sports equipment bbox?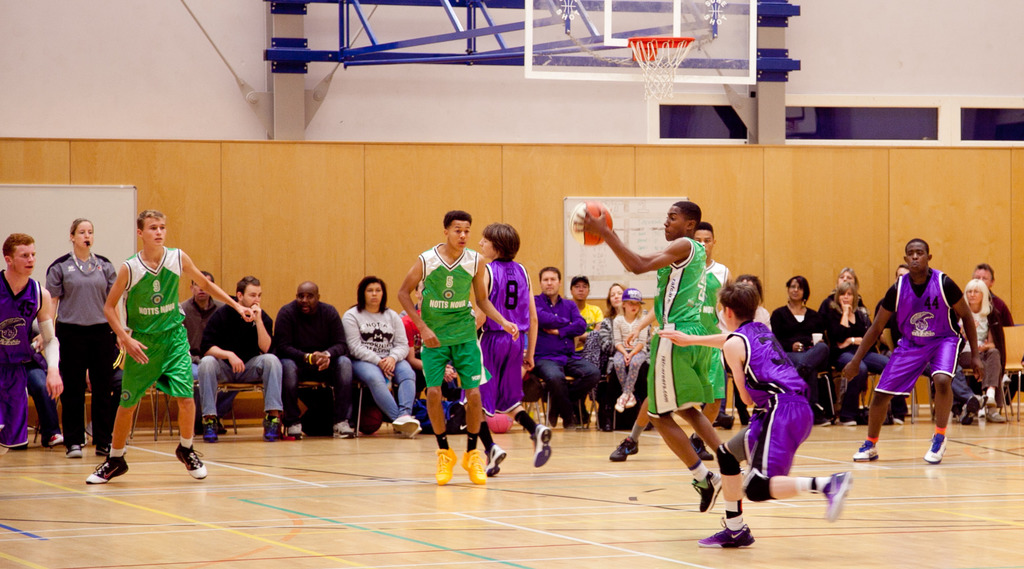
[612,435,639,459]
